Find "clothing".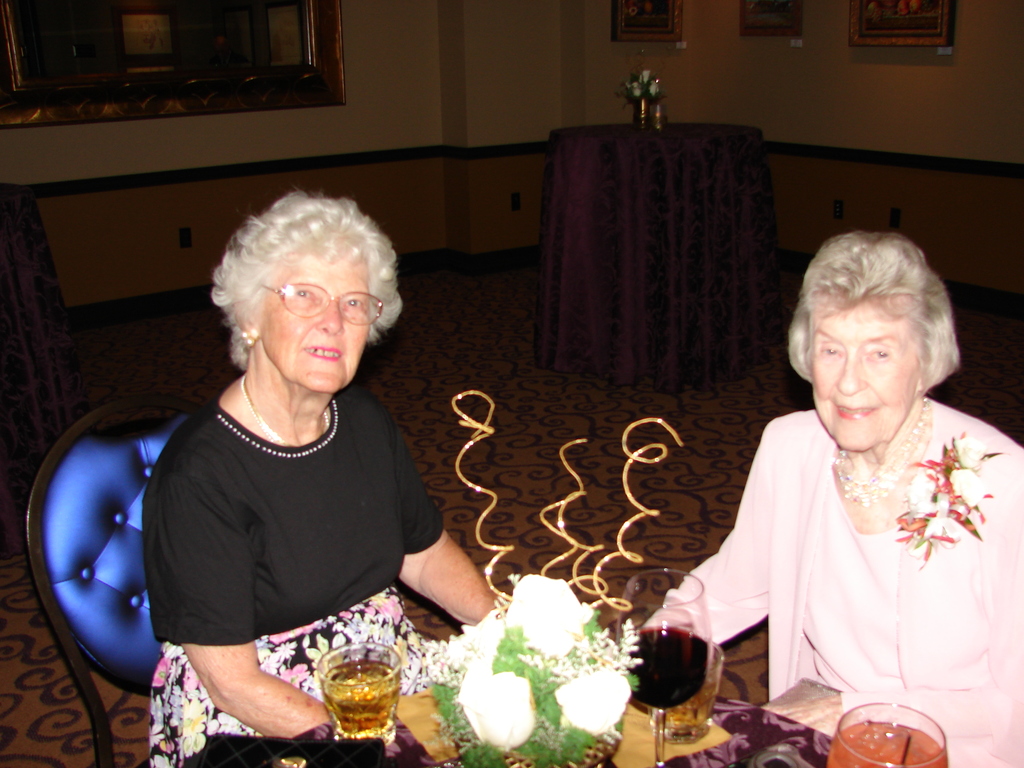
pyautogui.locateOnScreen(157, 388, 442, 767).
